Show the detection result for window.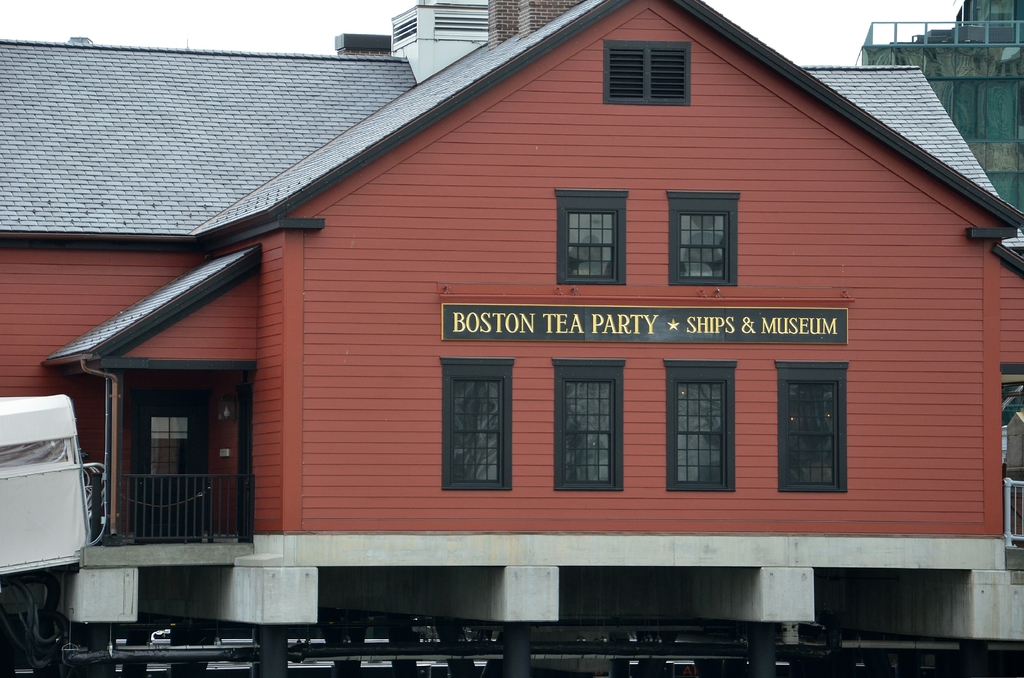
(773,353,849,497).
